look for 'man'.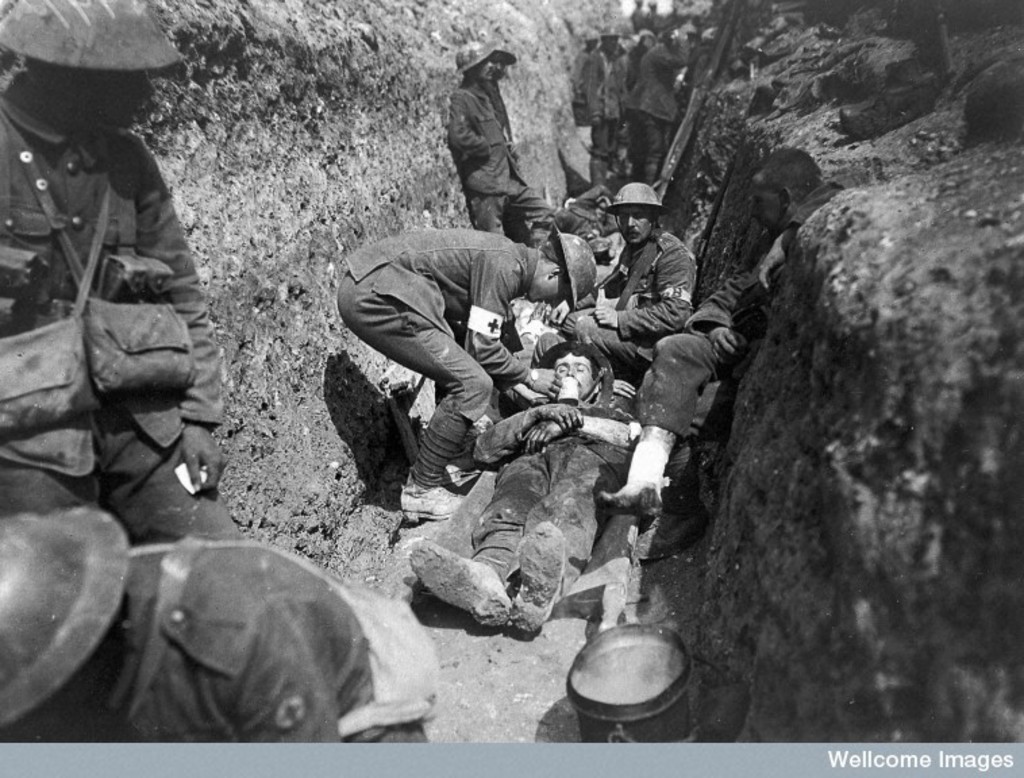
Found: rect(450, 42, 559, 240).
